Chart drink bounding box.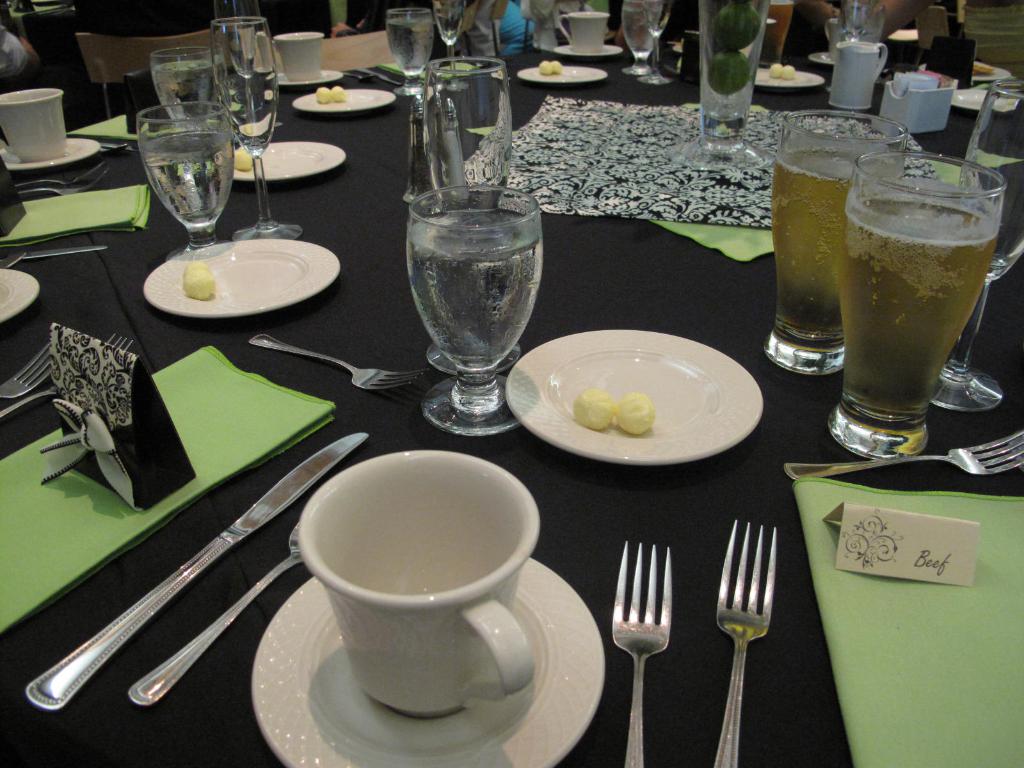
Charted: {"x1": 150, "y1": 60, "x2": 230, "y2": 143}.
